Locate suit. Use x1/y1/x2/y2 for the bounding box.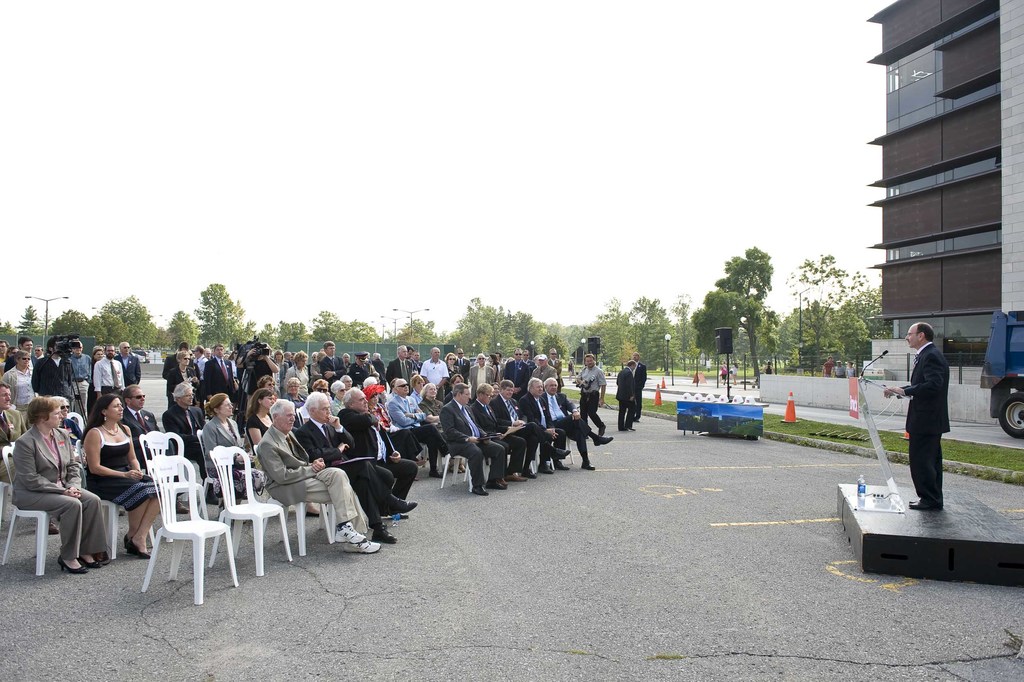
5/425/105/556.
